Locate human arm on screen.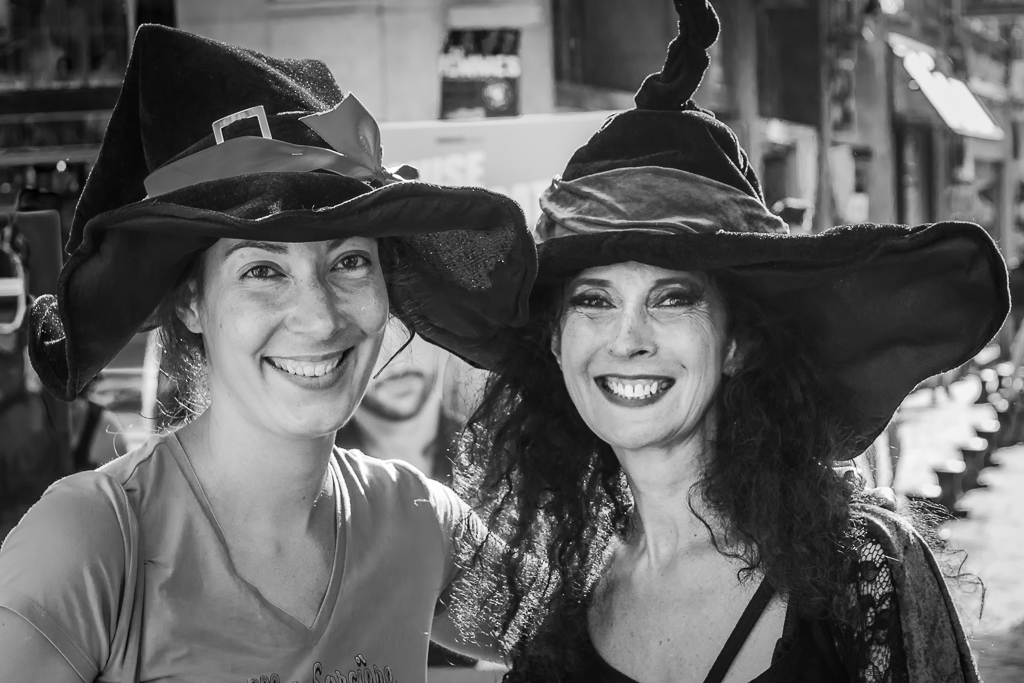
On screen at (0, 455, 140, 682).
